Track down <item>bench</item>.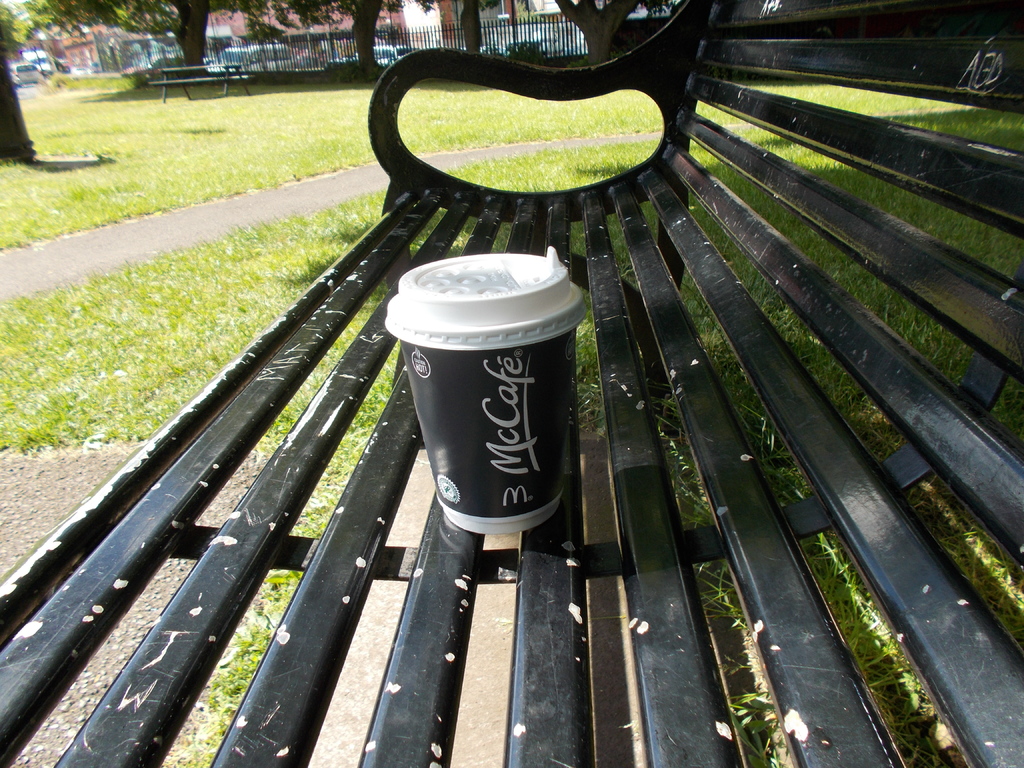
Tracked to <box>148,62,252,103</box>.
